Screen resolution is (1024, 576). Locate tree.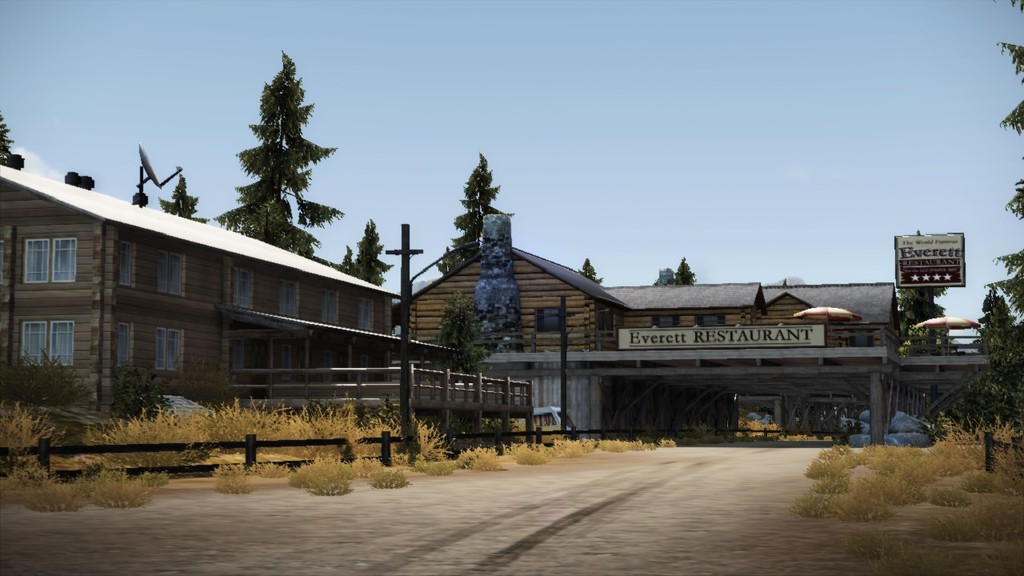
BBox(434, 290, 492, 400).
